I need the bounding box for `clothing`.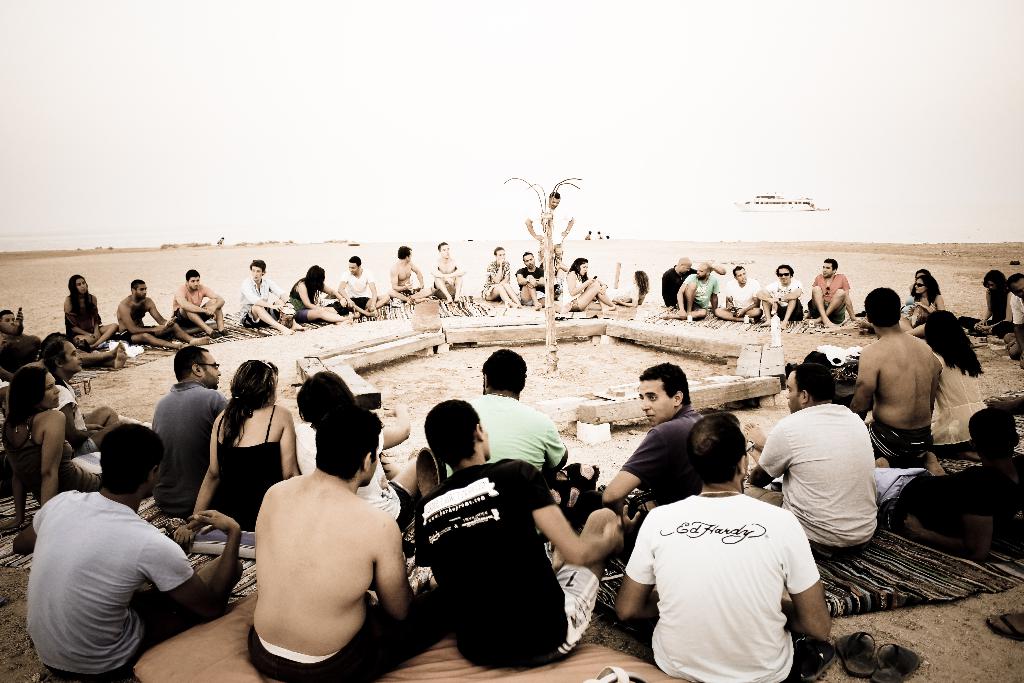
Here it is: [left=480, top=258, right=509, bottom=299].
